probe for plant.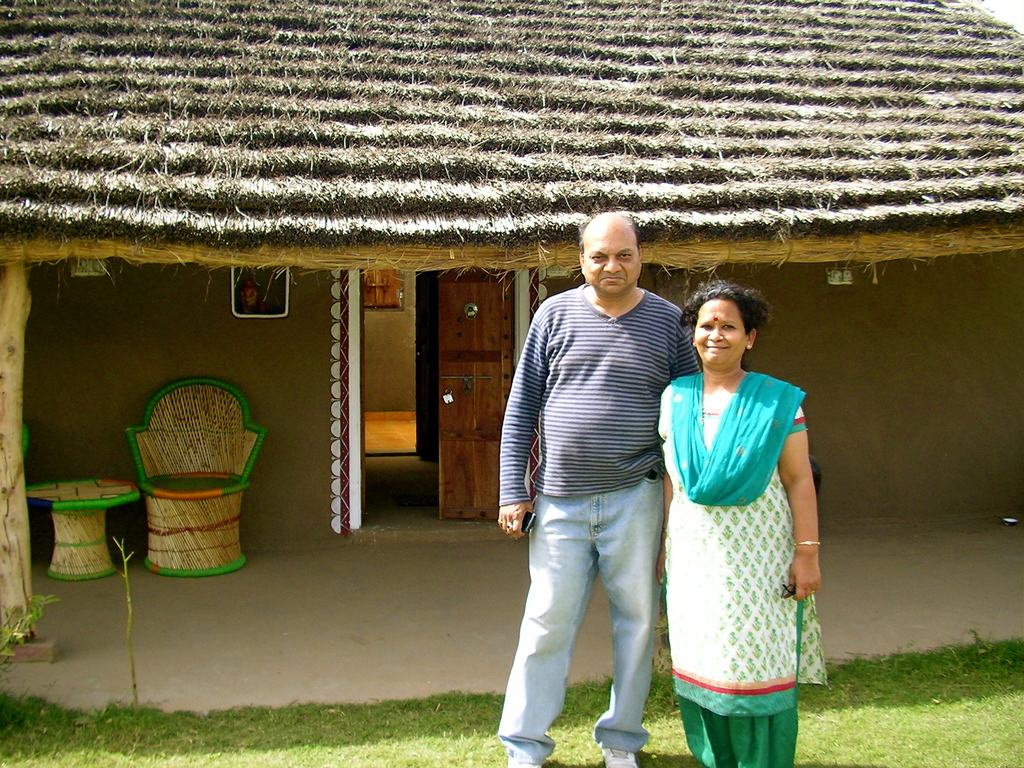
Probe result: left=0, top=586, right=74, bottom=701.
